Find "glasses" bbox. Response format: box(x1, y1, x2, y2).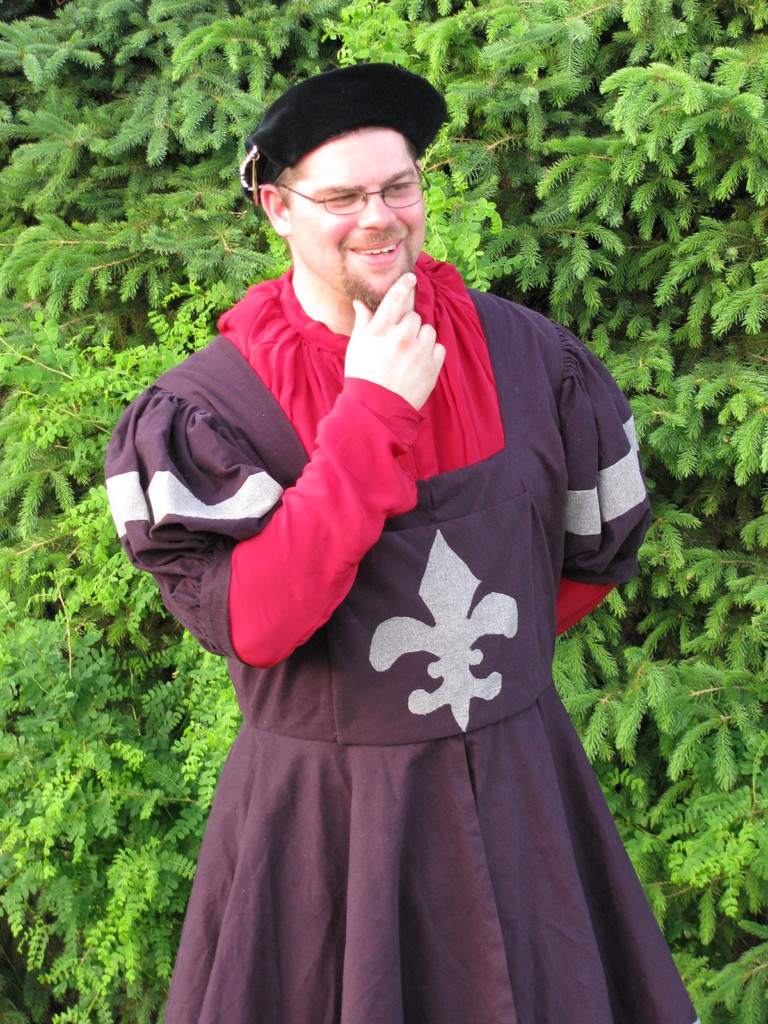
box(273, 154, 435, 220).
